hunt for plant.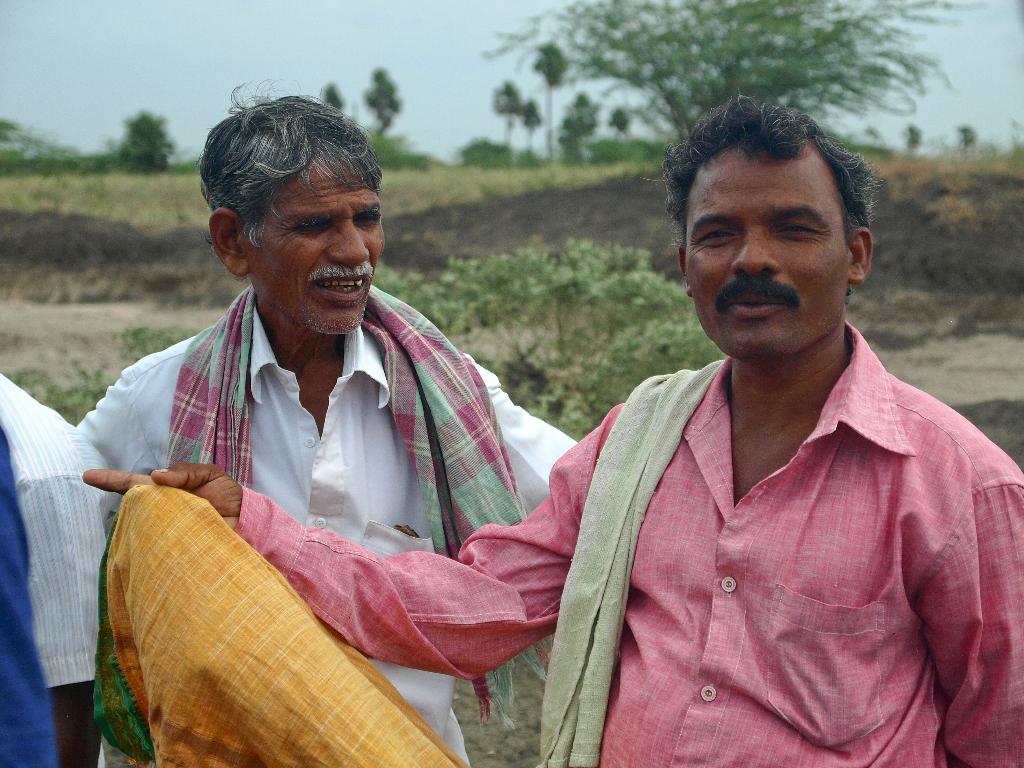
Hunted down at (x1=598, y1=139, x2=672, y2=169).
